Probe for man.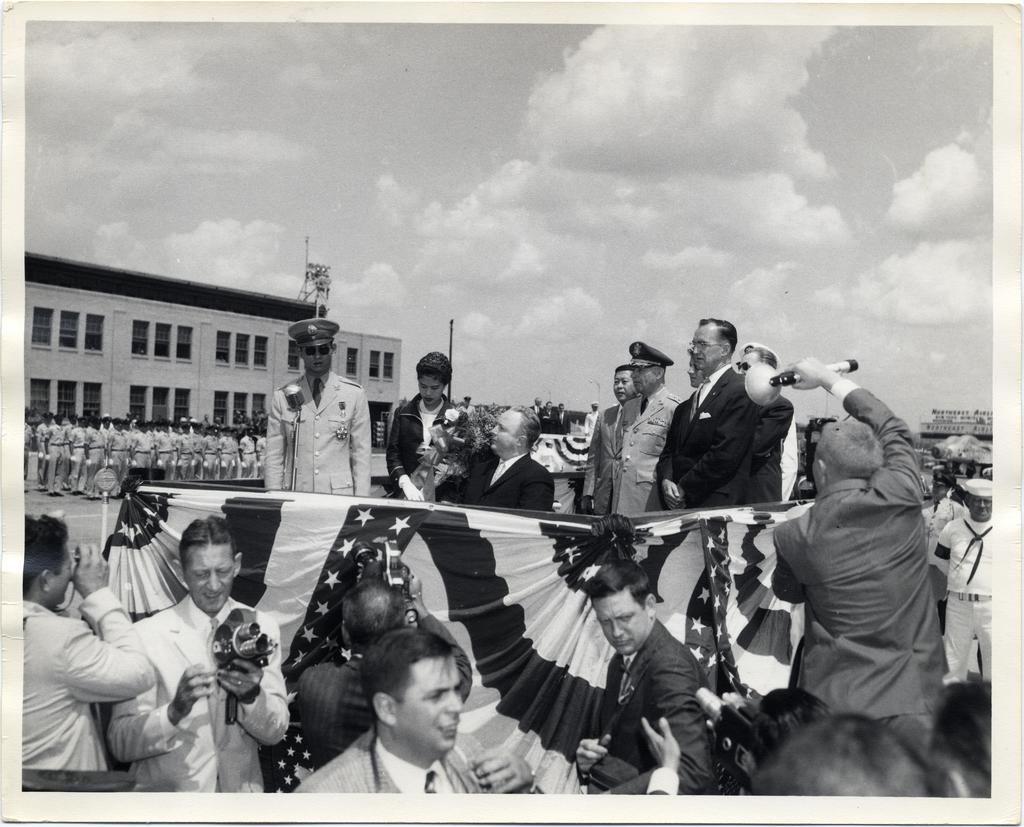
Probe result: BBox(643, 689, 833, 796).
